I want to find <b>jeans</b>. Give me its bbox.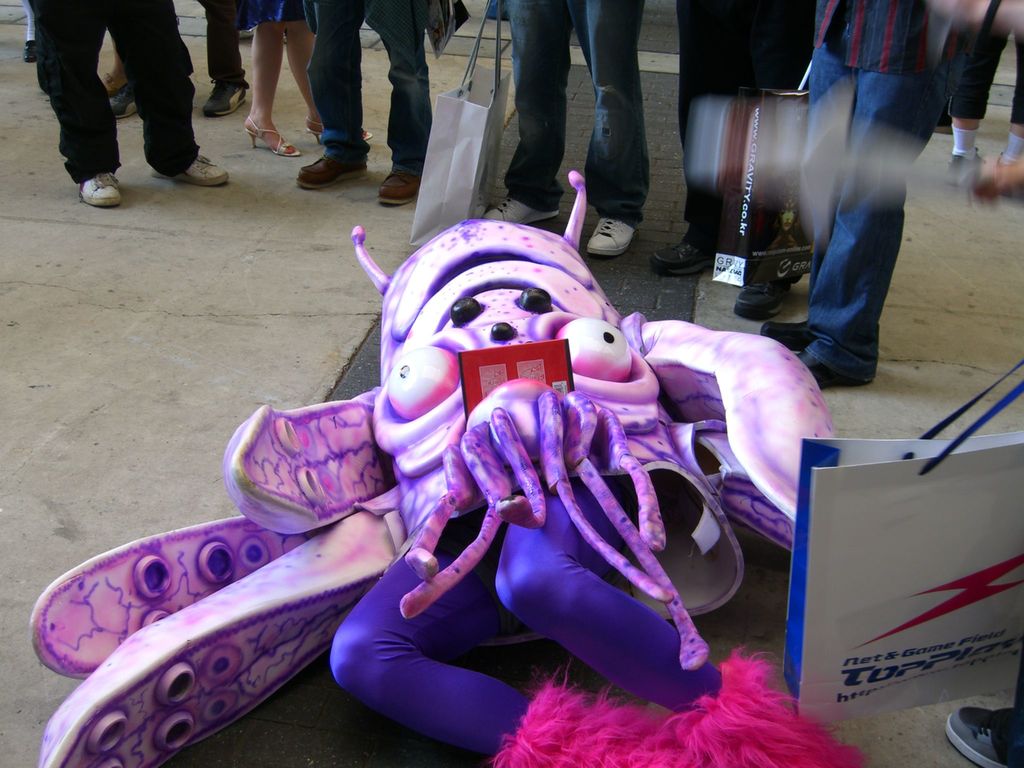
l=32, t=0, r=202, b=179.
